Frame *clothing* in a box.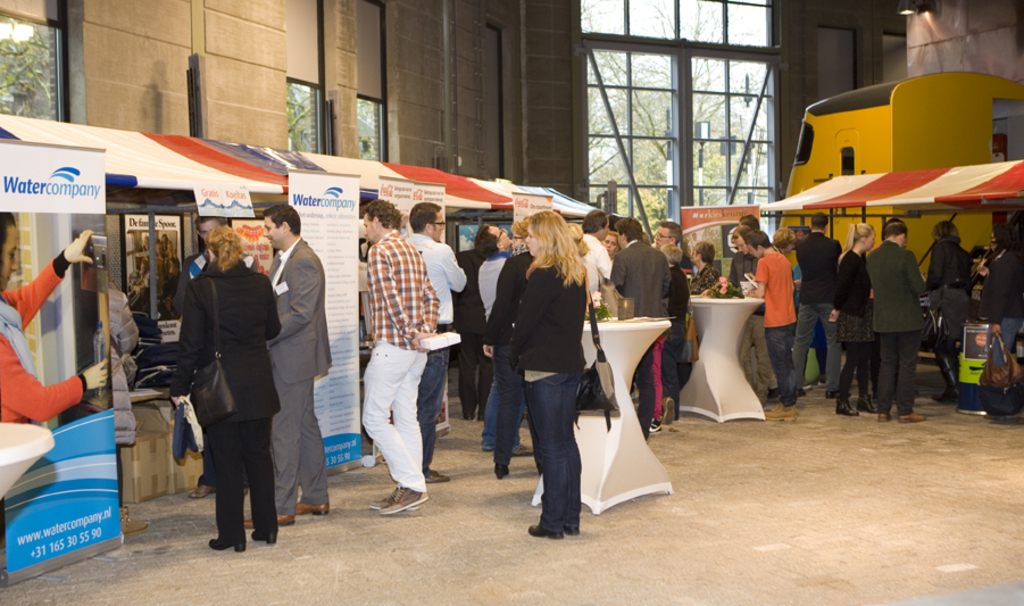
<bbox>927, 241, 967, 339</bbox>.
